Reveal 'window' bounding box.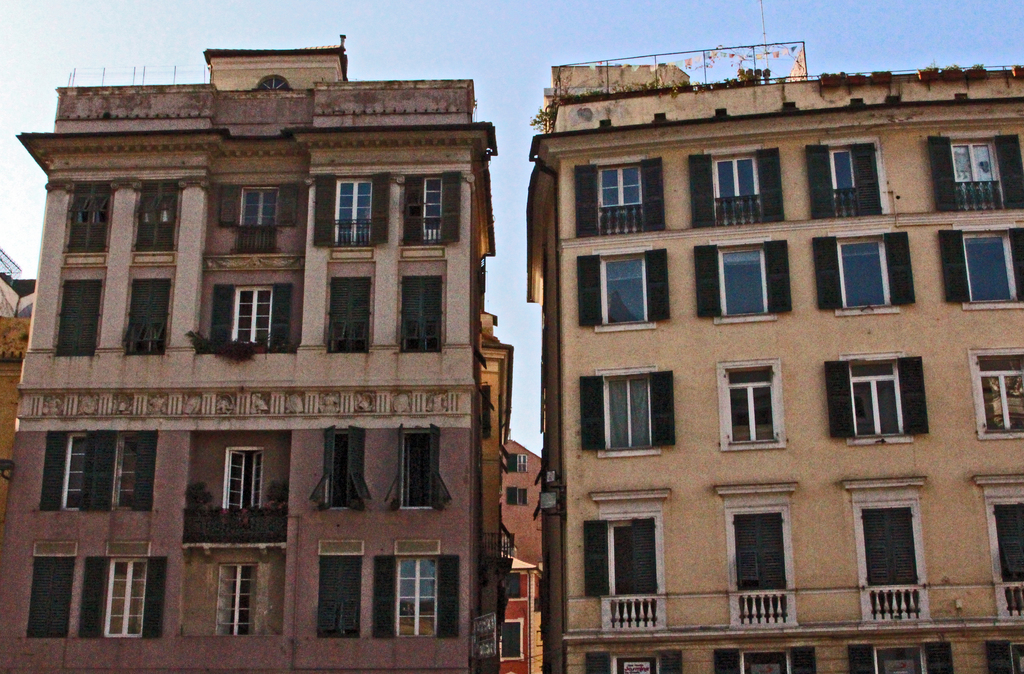
Revealed: 843/477/933/620.
